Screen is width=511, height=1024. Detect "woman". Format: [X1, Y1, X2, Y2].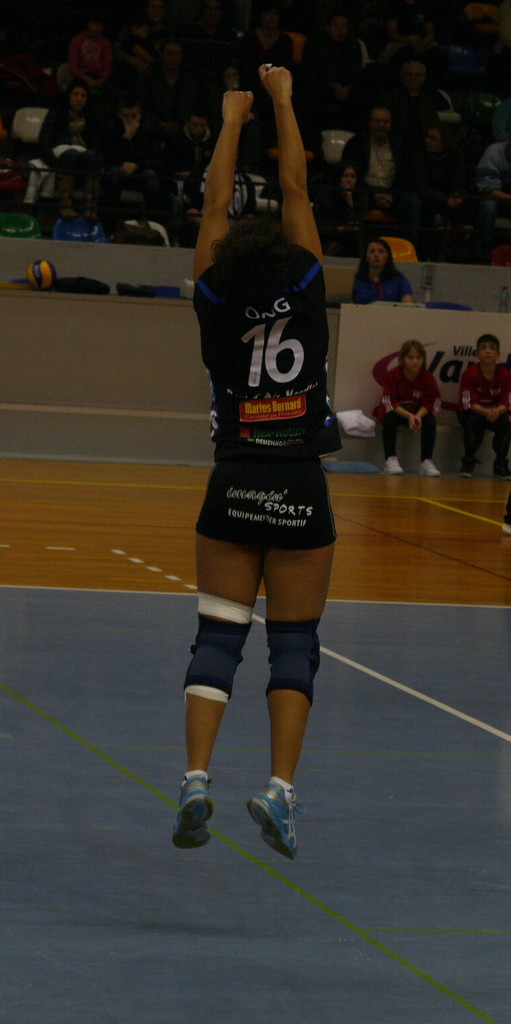
[416, 128, 500, 249].
